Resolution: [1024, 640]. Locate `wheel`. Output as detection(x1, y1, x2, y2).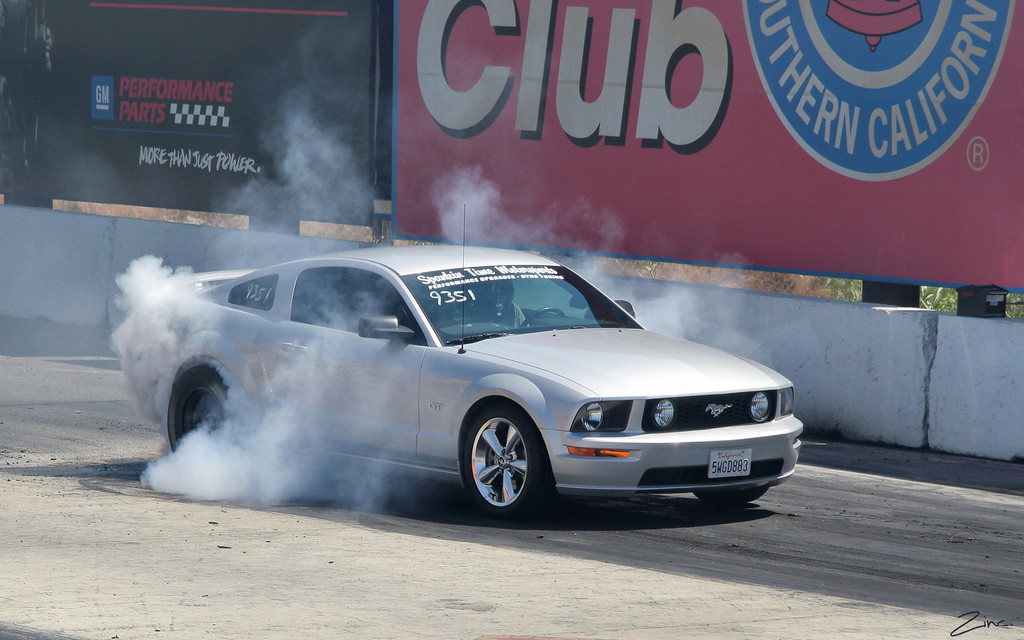
detection(168, 371, 237, 459).
